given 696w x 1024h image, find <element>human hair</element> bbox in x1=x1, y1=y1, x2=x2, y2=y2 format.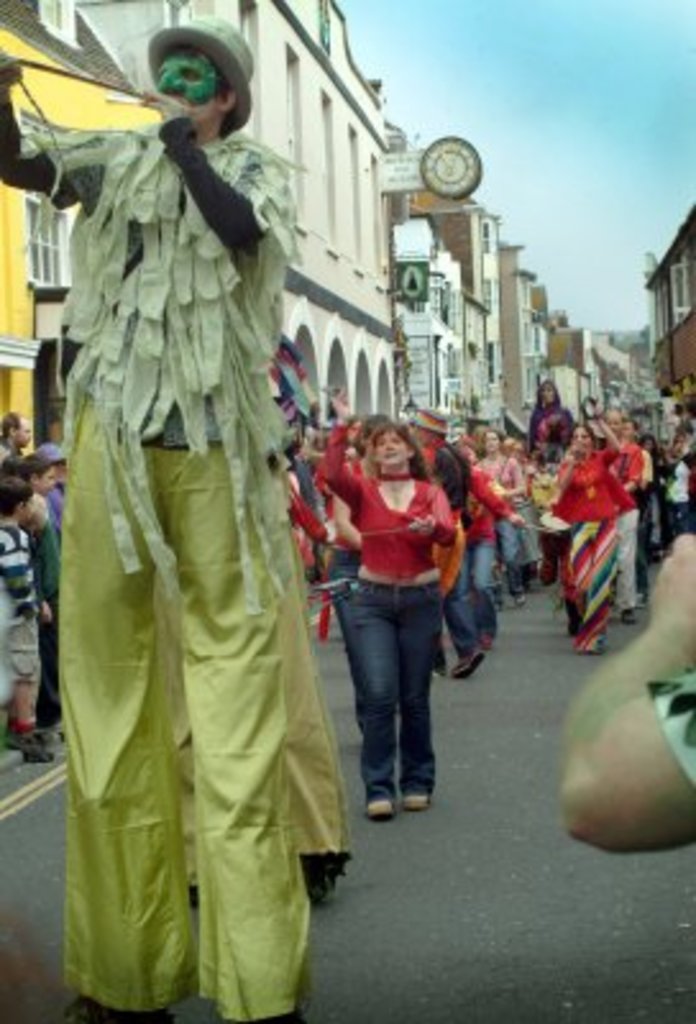
x1=366, y1=417, x2=427, y2=484.
